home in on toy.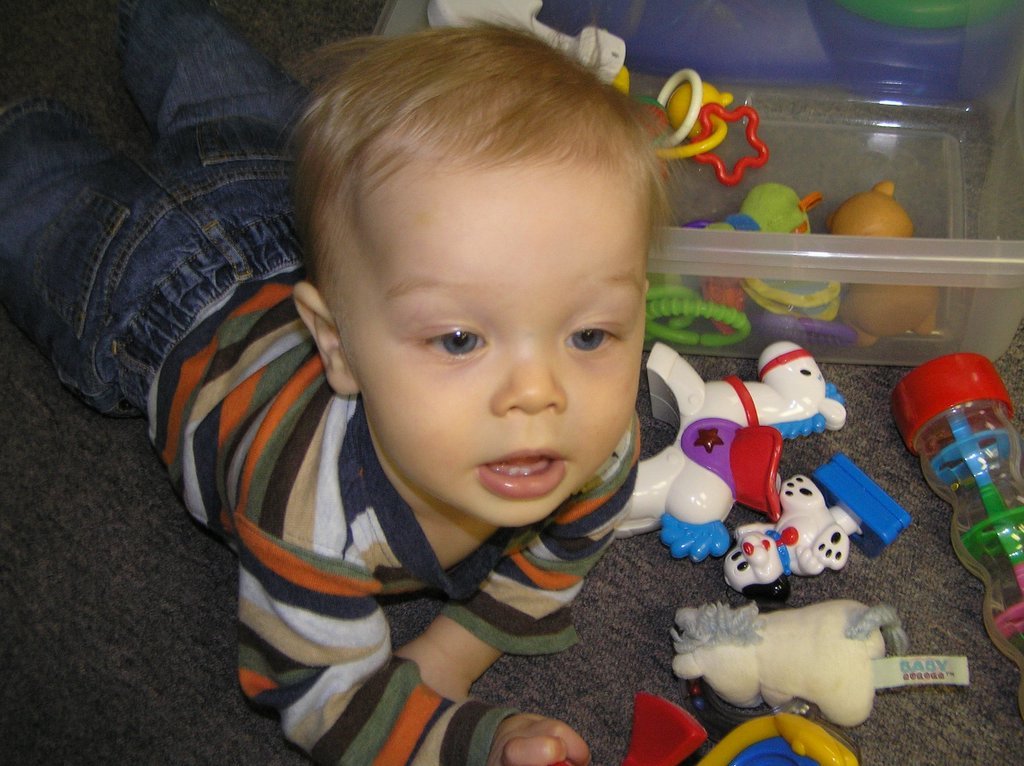
Homed in at (826, 181, 940, 352).
